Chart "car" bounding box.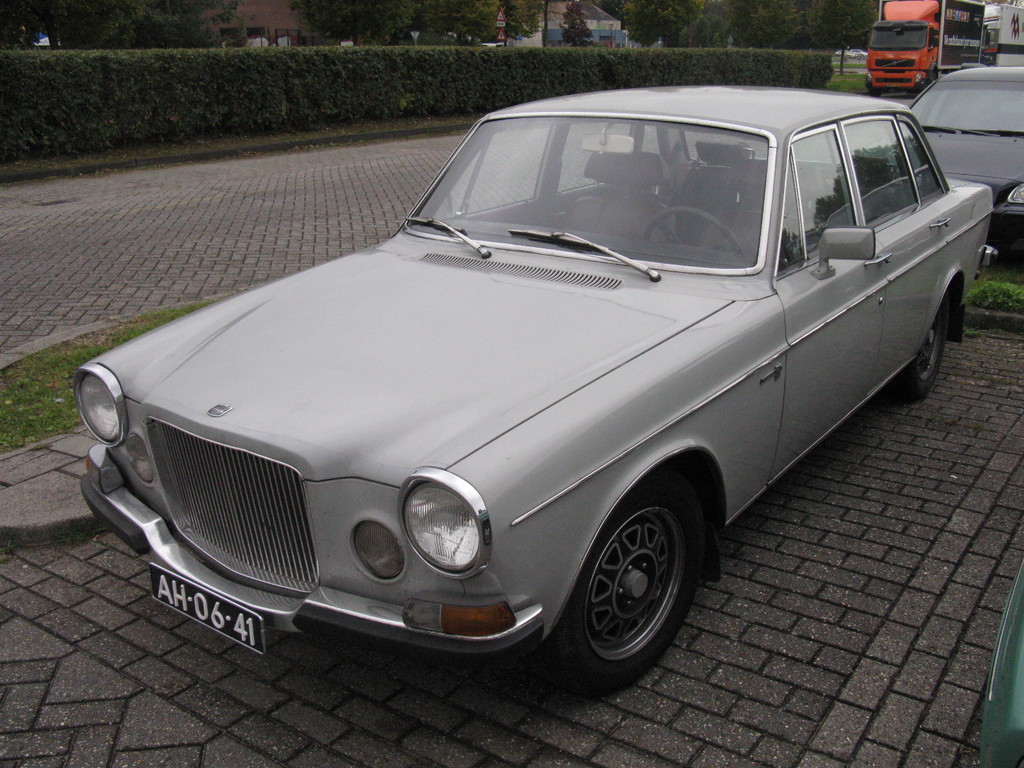
Charted: detection(892, 63, 1023, 252).
